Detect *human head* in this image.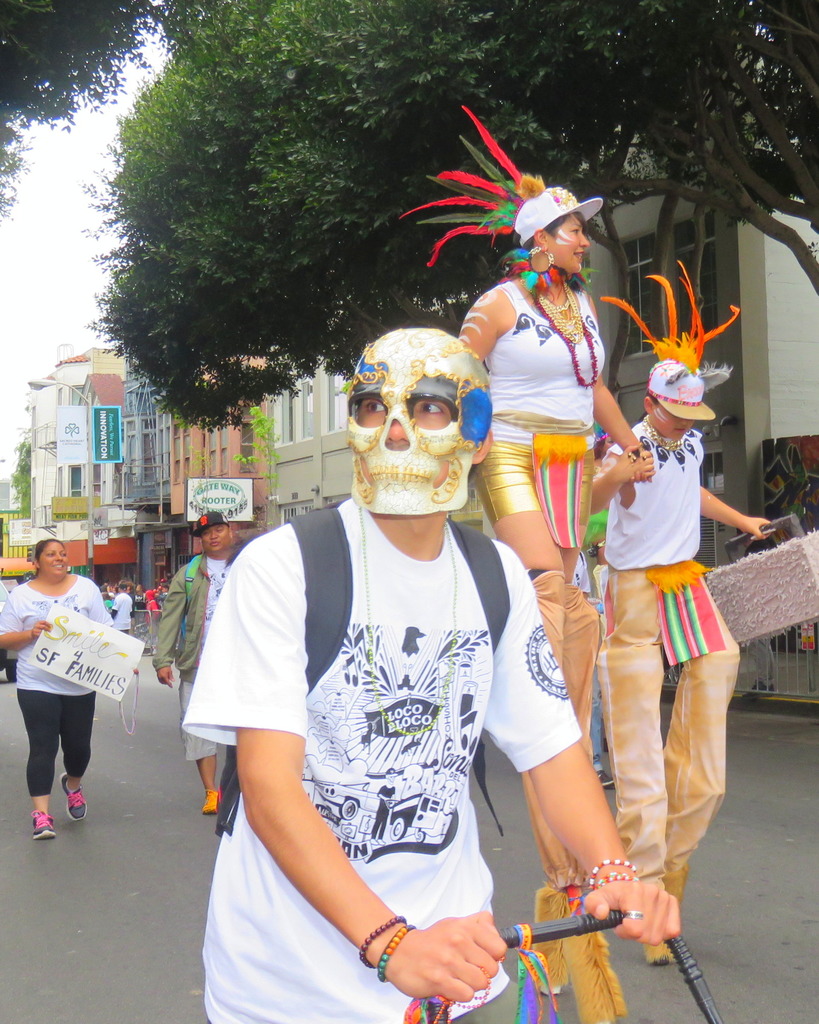
Detection: detection(35, 538, 66, 581).
